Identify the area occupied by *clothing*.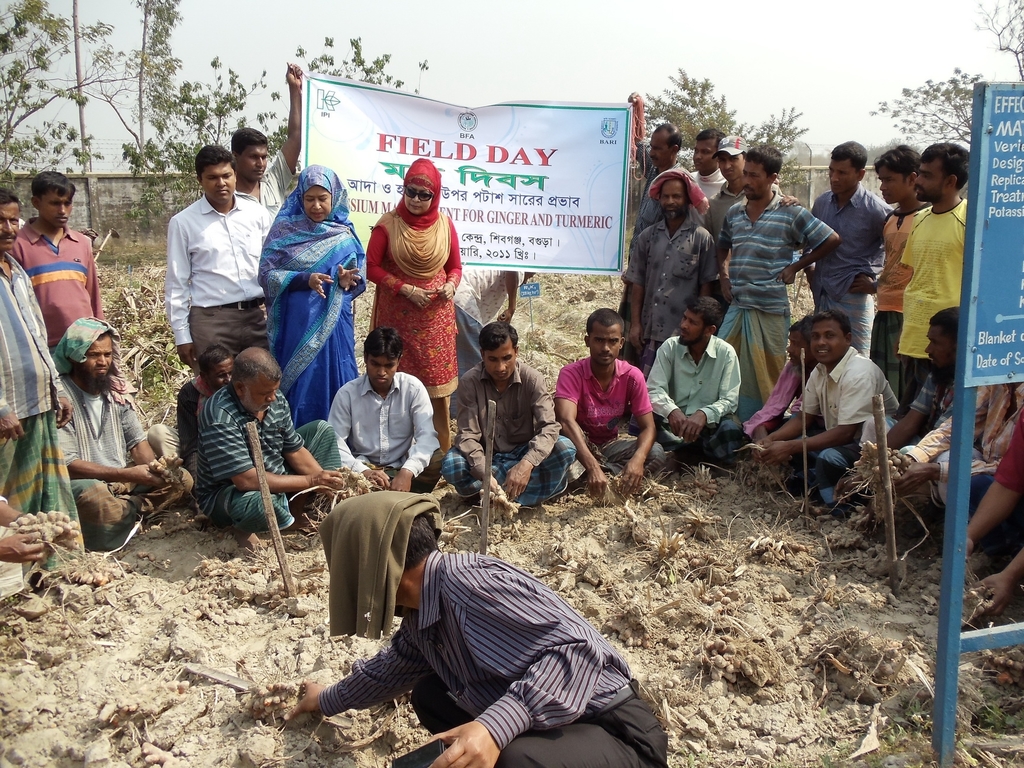
Area: select_region(444, 360, 577, 508).
